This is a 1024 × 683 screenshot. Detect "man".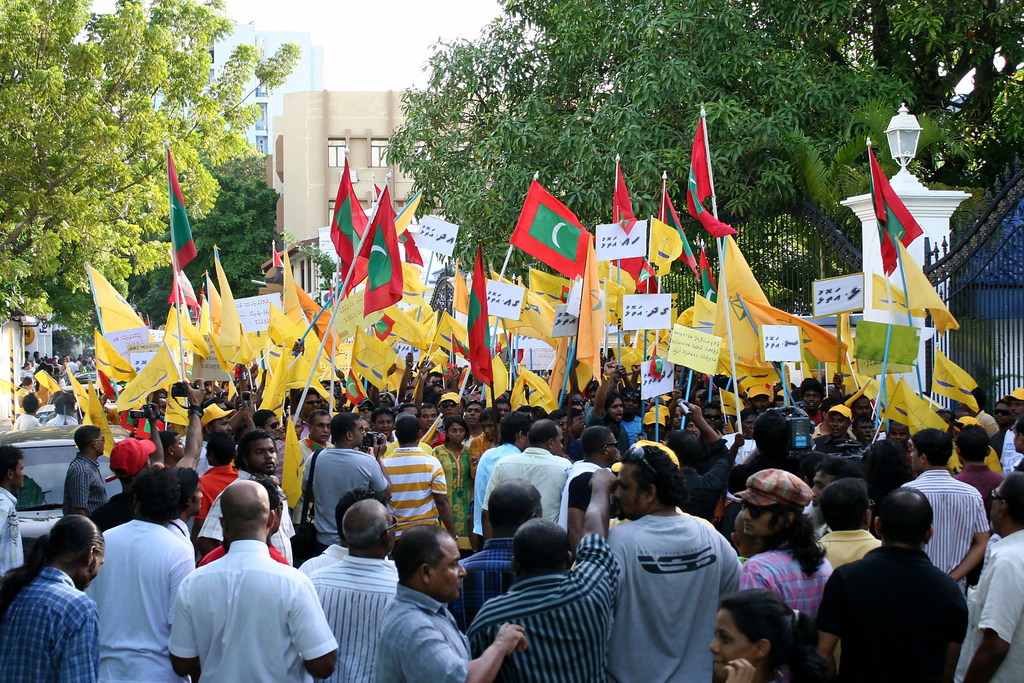
60:425:109:507.
